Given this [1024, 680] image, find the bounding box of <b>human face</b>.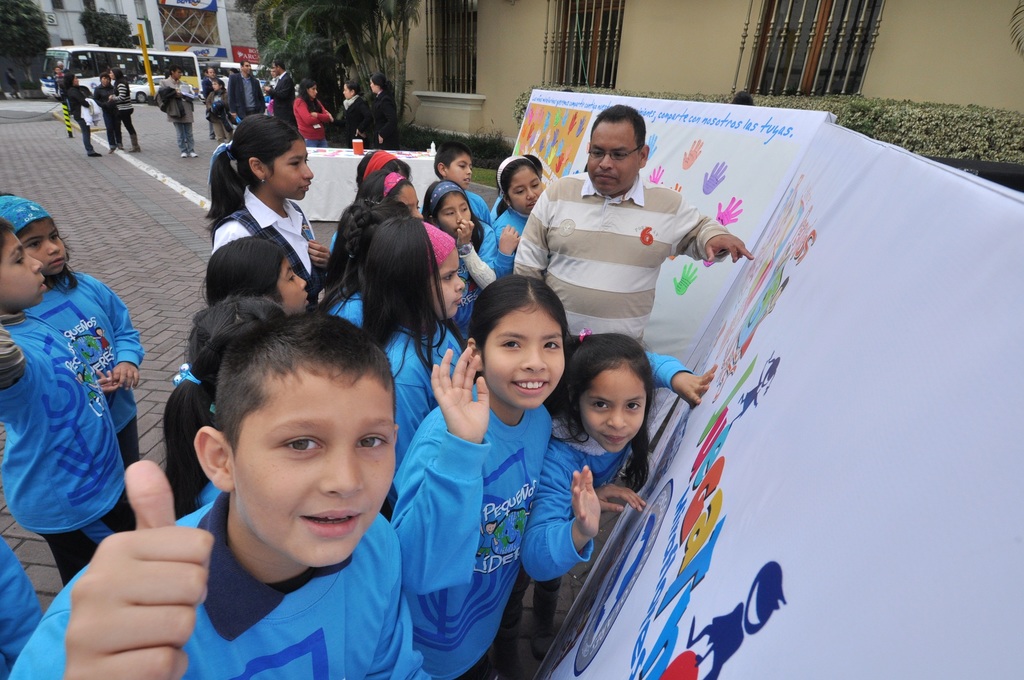
x1=307, y1=85, x2=316, y2=98.
